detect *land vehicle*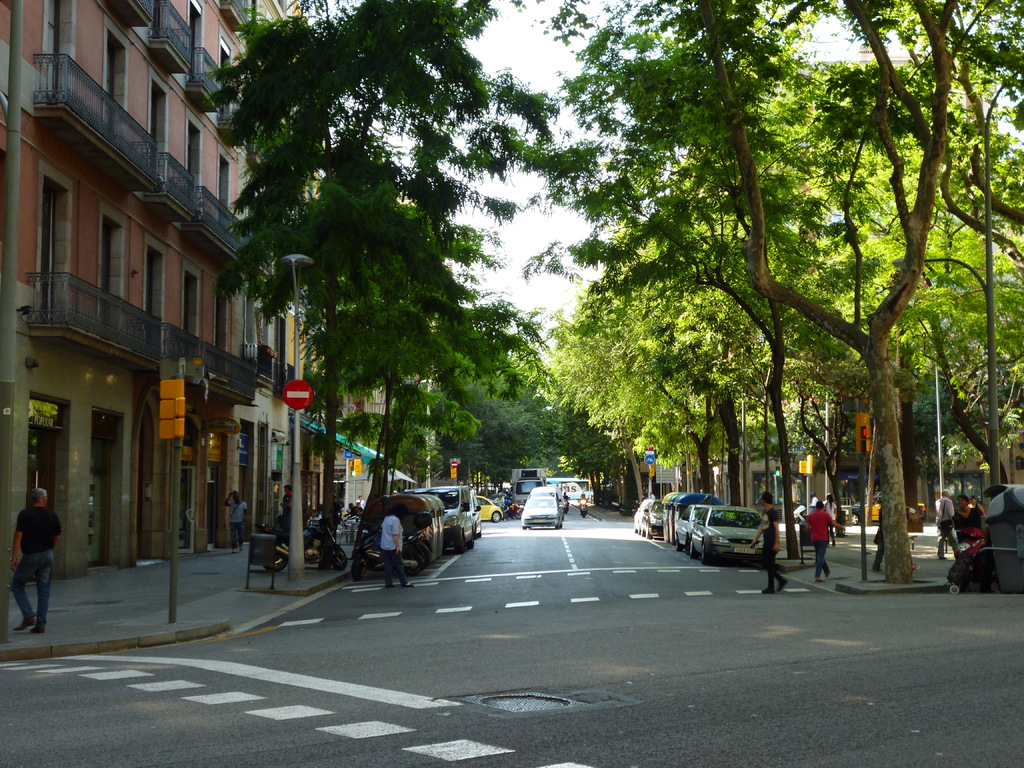
[left=508, top=465, right=546, bottom=506]
